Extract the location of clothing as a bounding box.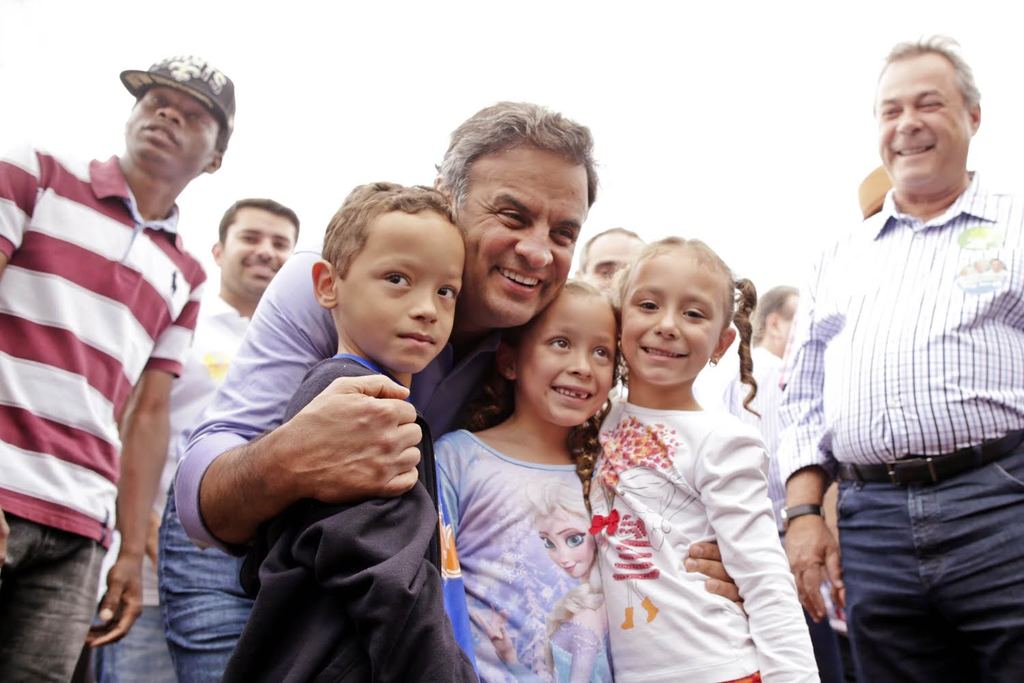
box=[589, 312, 815, 666].
